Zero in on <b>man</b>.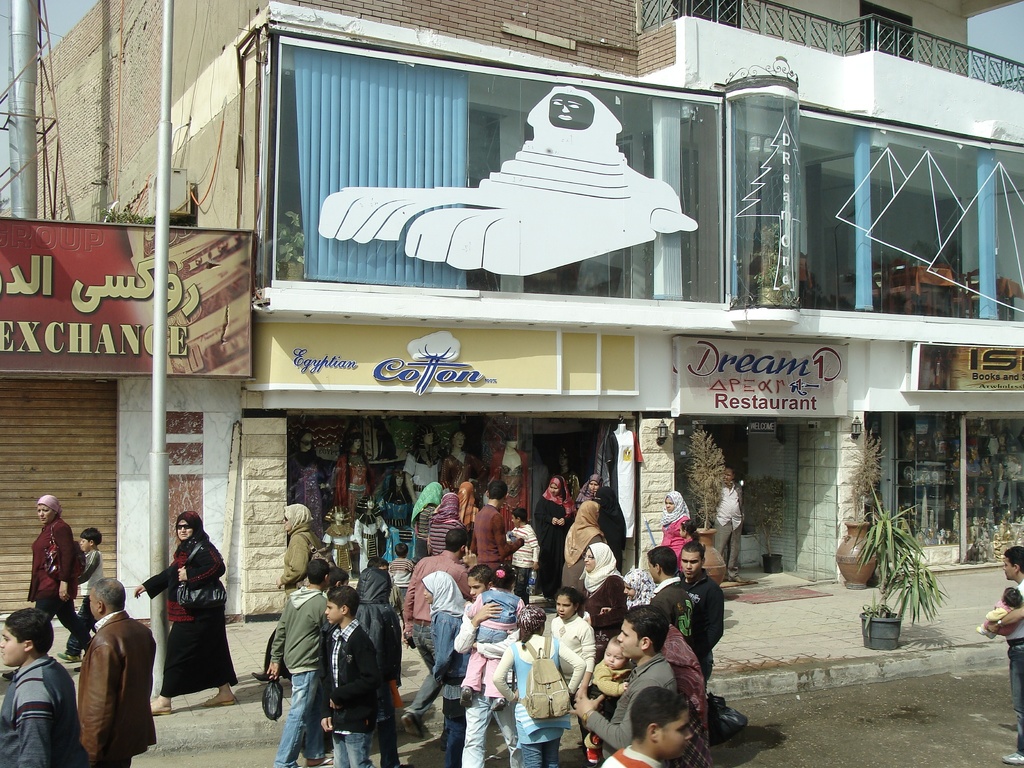
Zeroed in: rect(673, 545, 731, 682).
